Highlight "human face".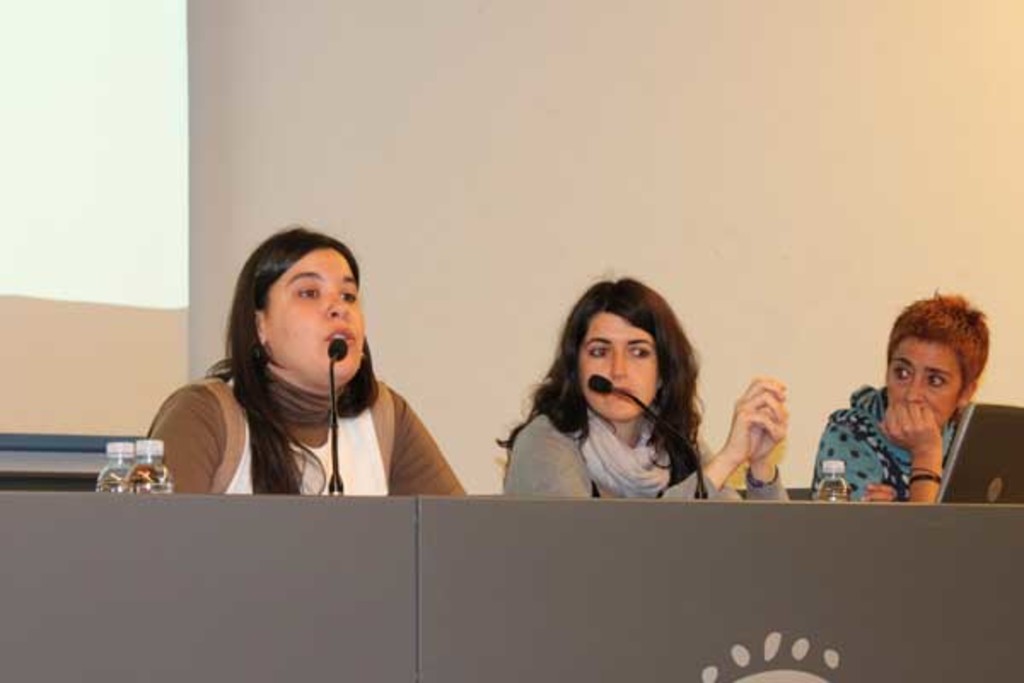
Highlighted region: 882, 336, 963, 422.
